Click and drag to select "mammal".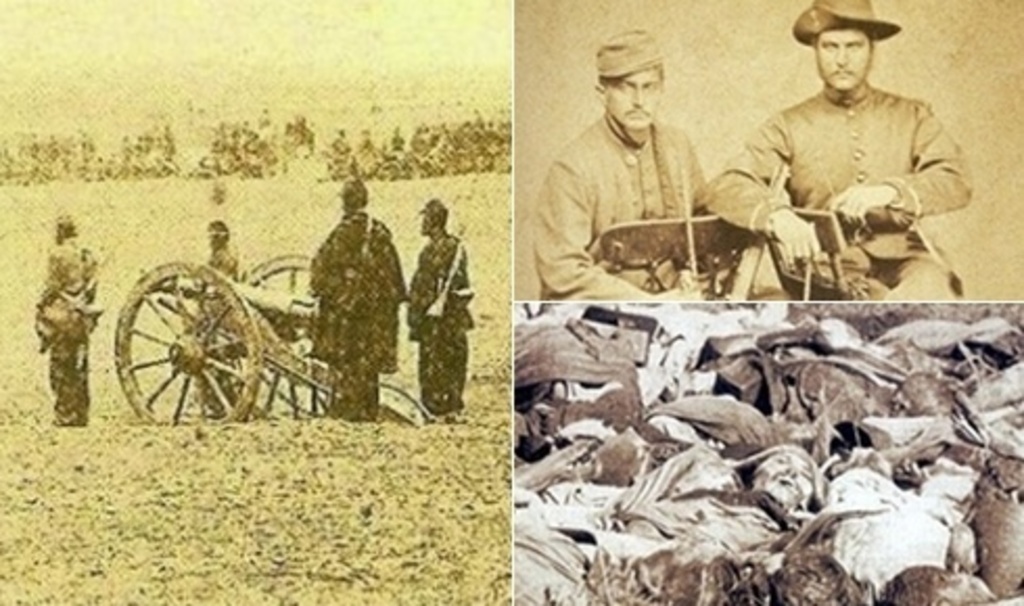
Selection: bbox=[531, 29, 740, 305].
